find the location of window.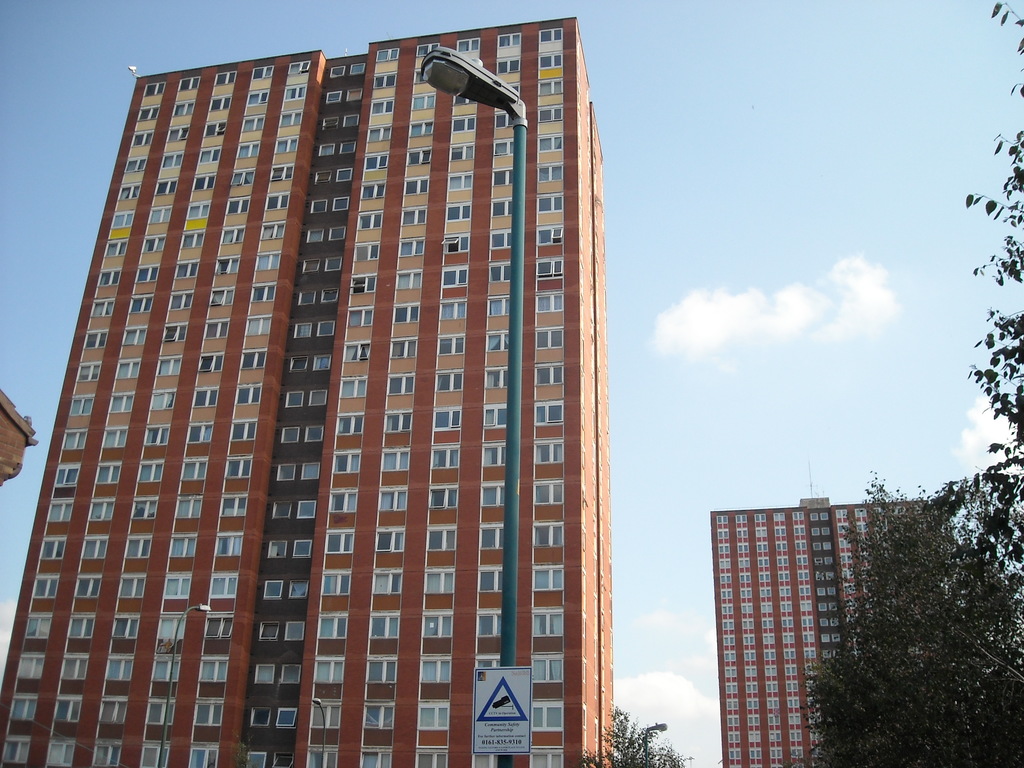
Location: <bbox>188, 202, 211, 221</bbox>.
